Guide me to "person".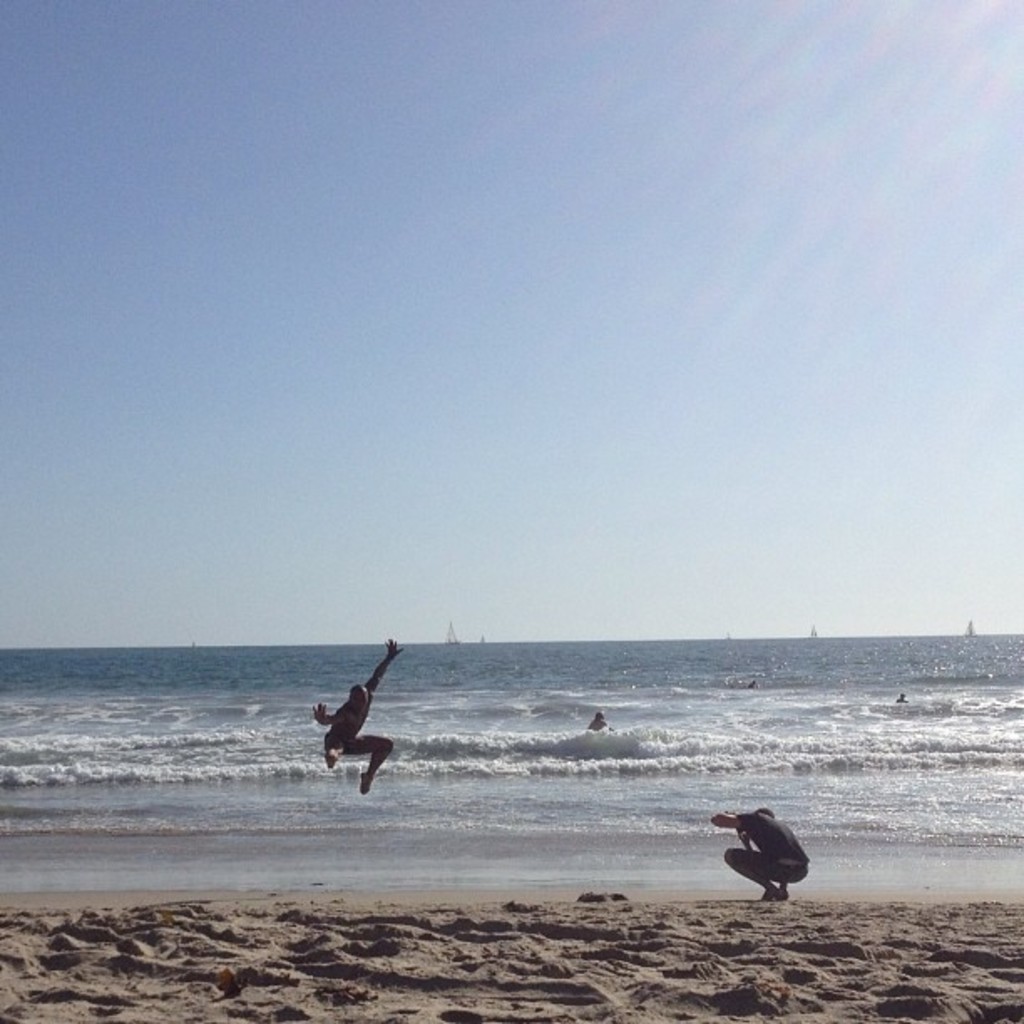
Guidance: 587/708/617/733.
